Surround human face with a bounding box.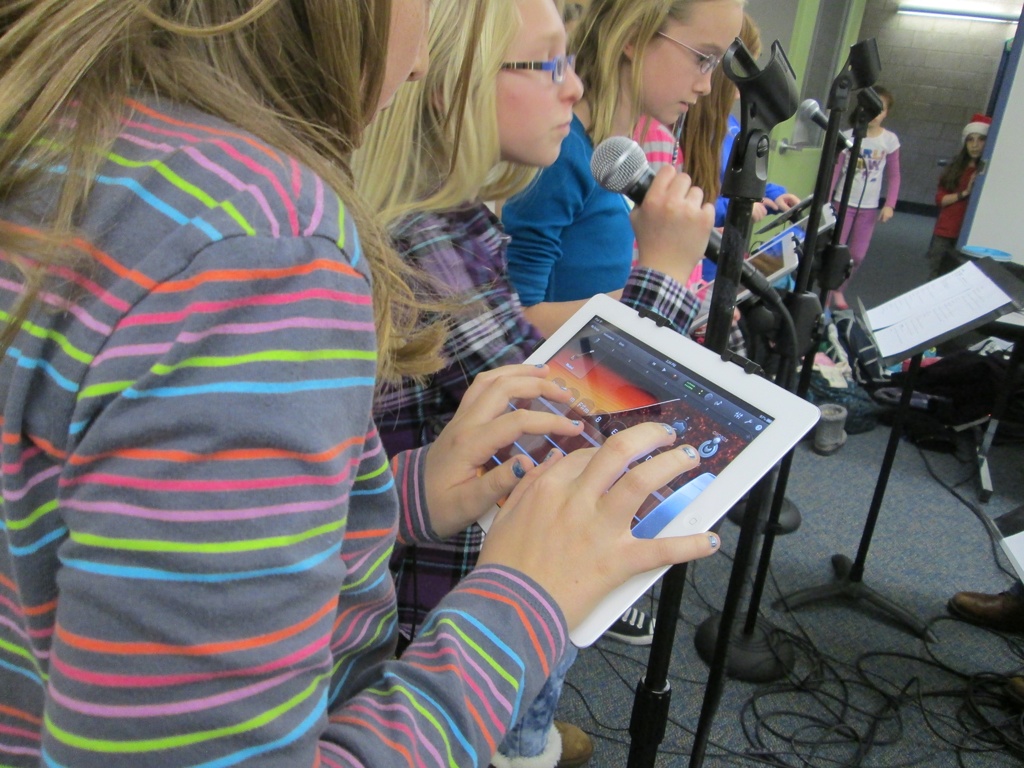
[493, 1, 584, 167].
